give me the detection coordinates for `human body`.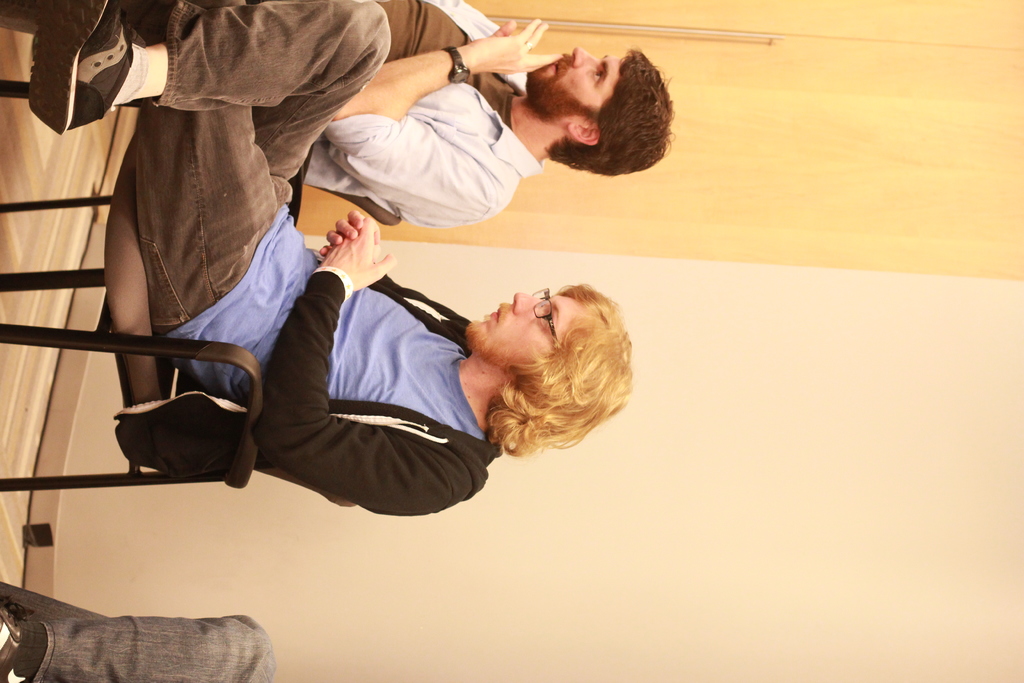
crop(60, 39, 710, 543).
